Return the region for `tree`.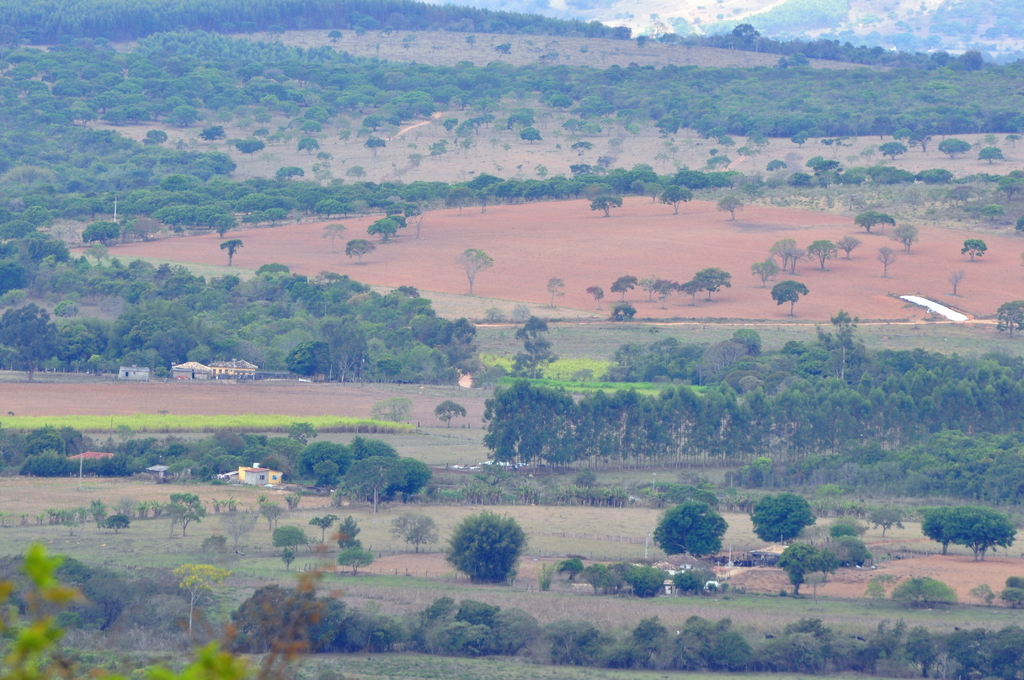
region(346, 239, 378, 264).
